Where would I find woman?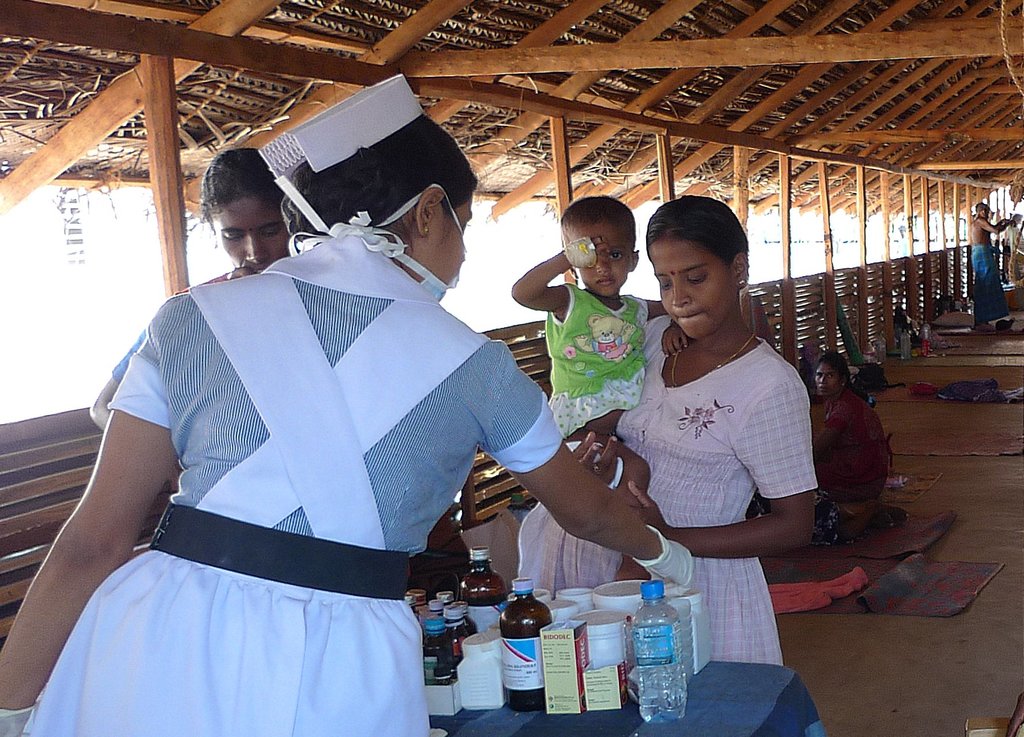
At crop(90, 142, 294, 433).
